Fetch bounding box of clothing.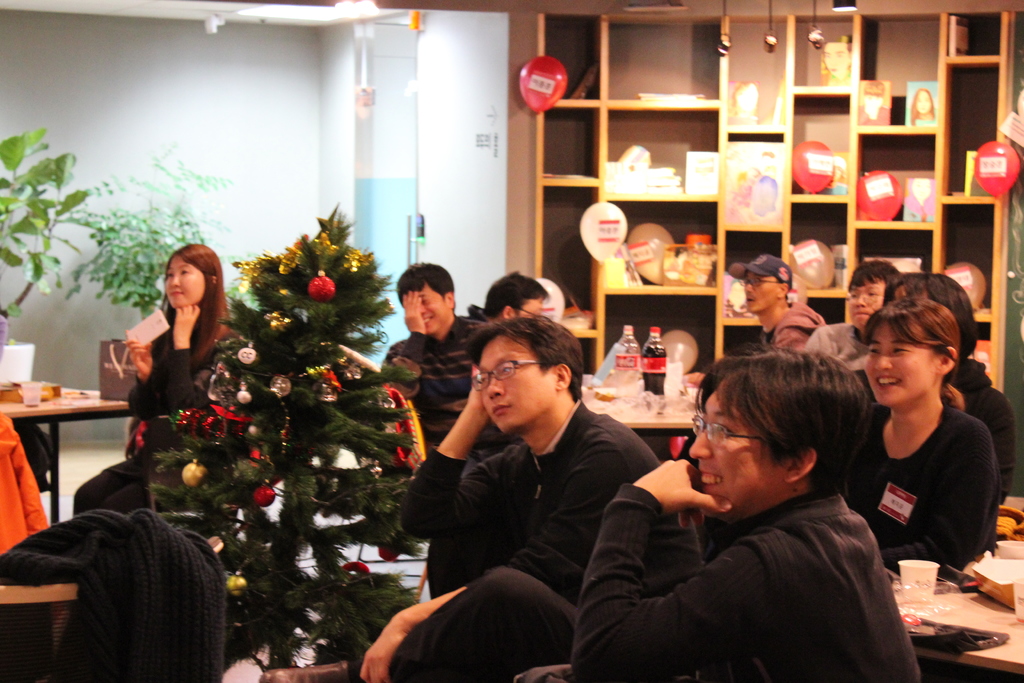
Bbox: rect(799, 324, 870, 373).
